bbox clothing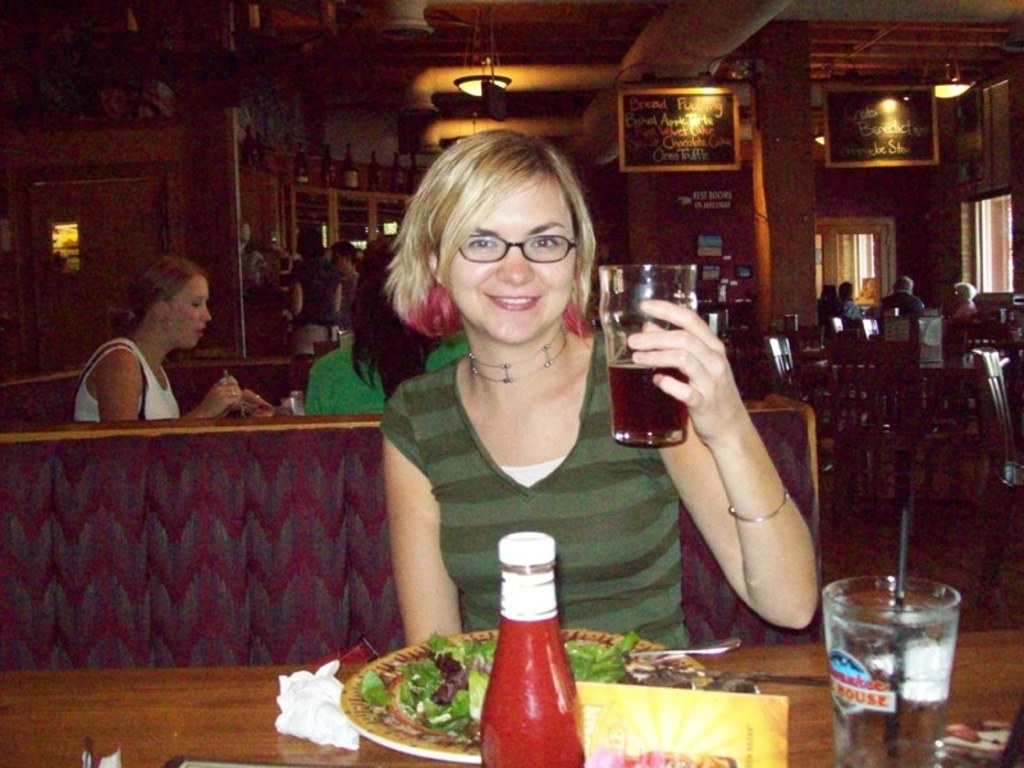
815/296/840/323
